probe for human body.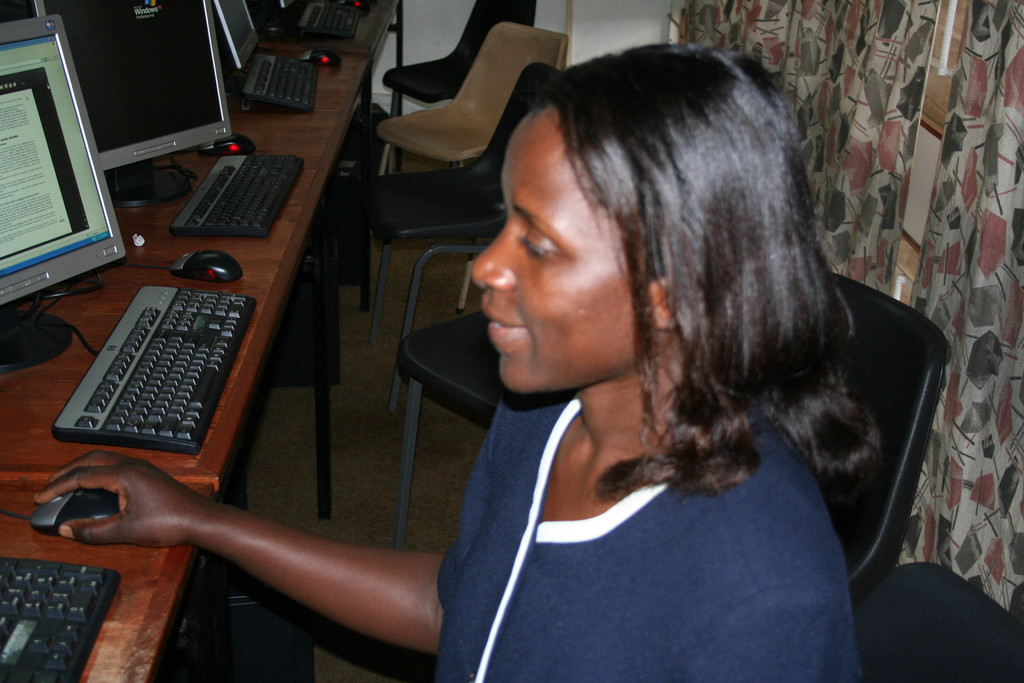
Probe result: crop(31, 41, 881, 682).
